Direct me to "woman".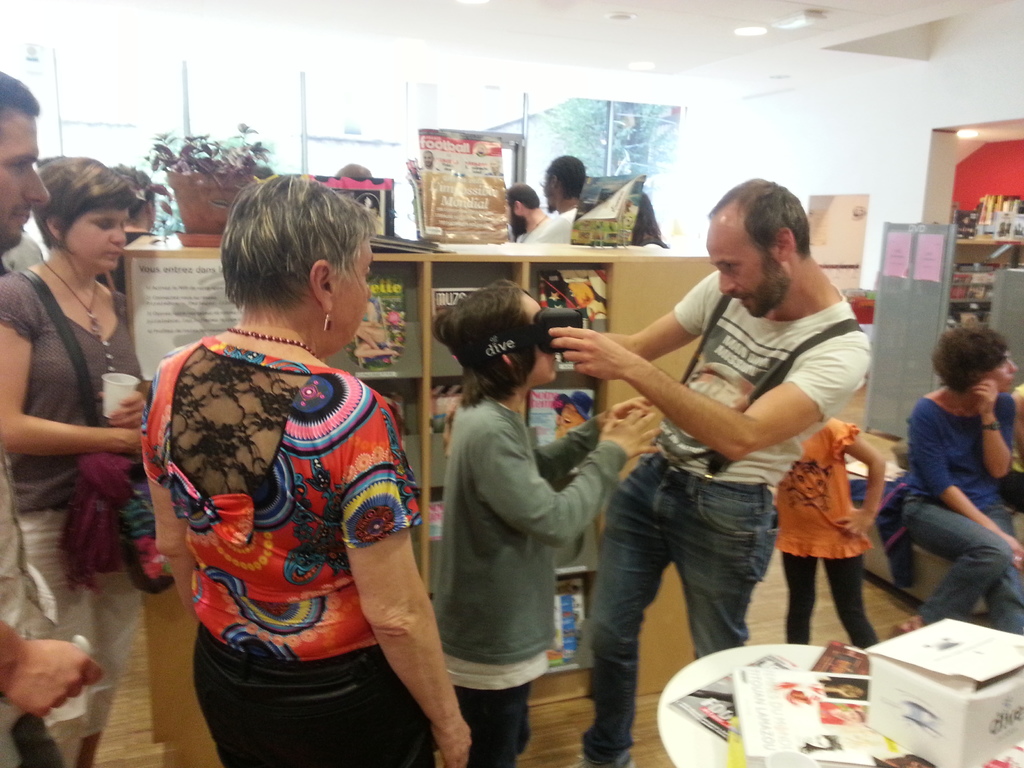
Direction: 139,173,472,767.
